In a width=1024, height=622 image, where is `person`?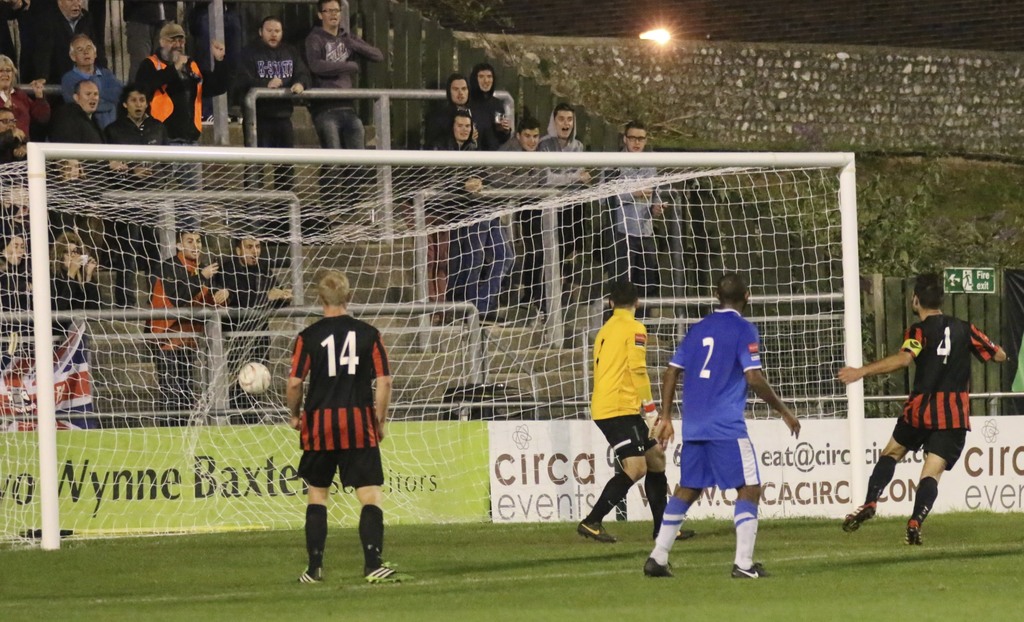
{"x1": 305, "y1": 3, "x2": 387, "y2": 219}.
